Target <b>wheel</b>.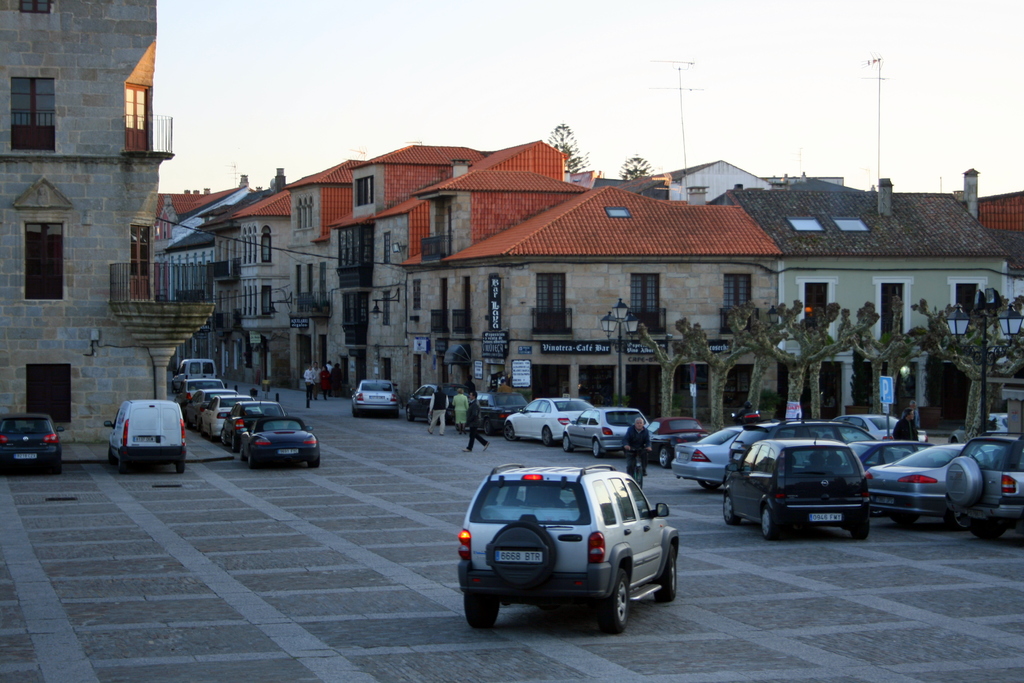
Target region: pyautogui.locateOnScreen(657, 541, 679, 600).
